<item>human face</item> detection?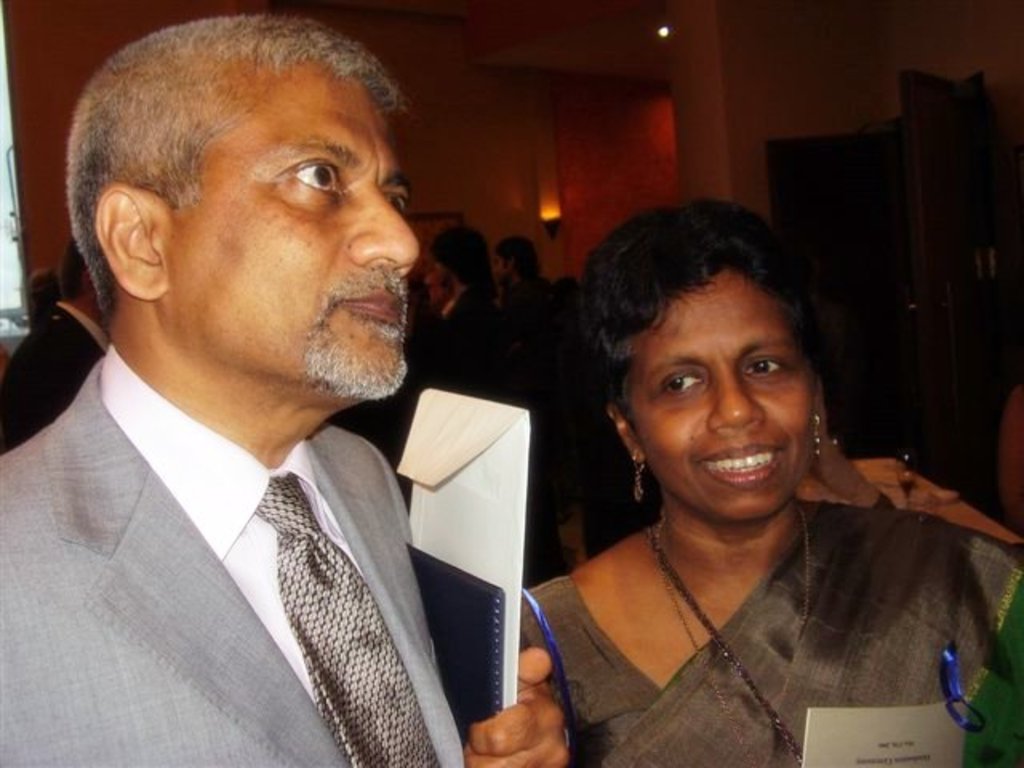
[166, 70, 421, 395]
